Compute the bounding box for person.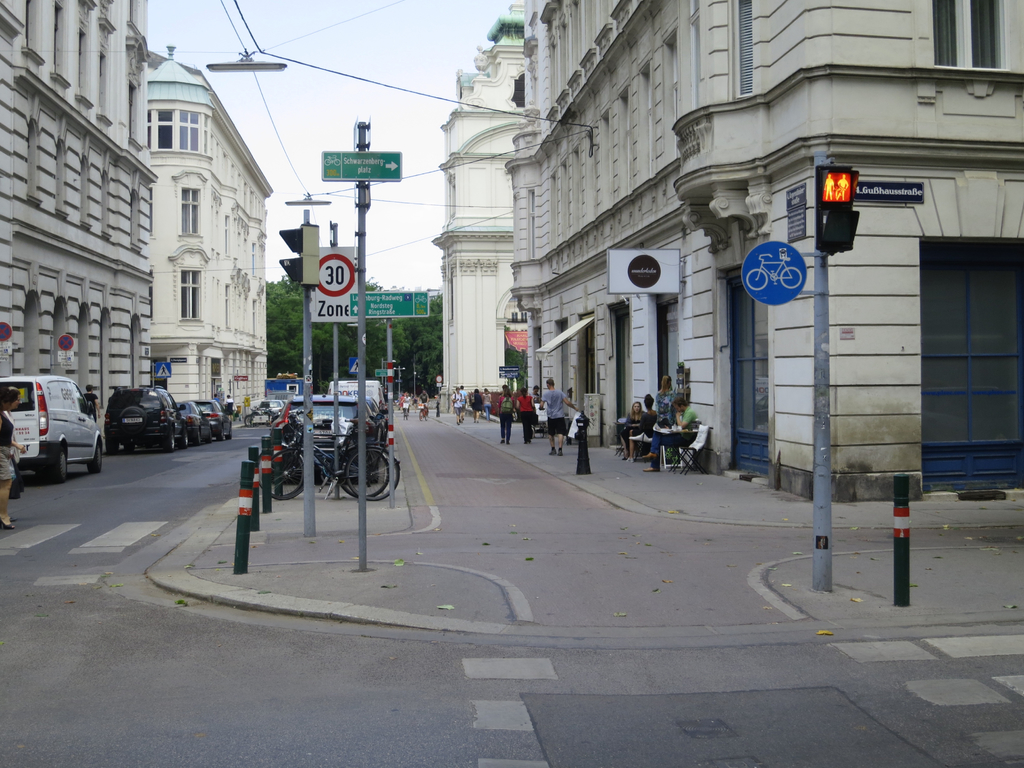
bbox=[449, 386, 465, 426].
